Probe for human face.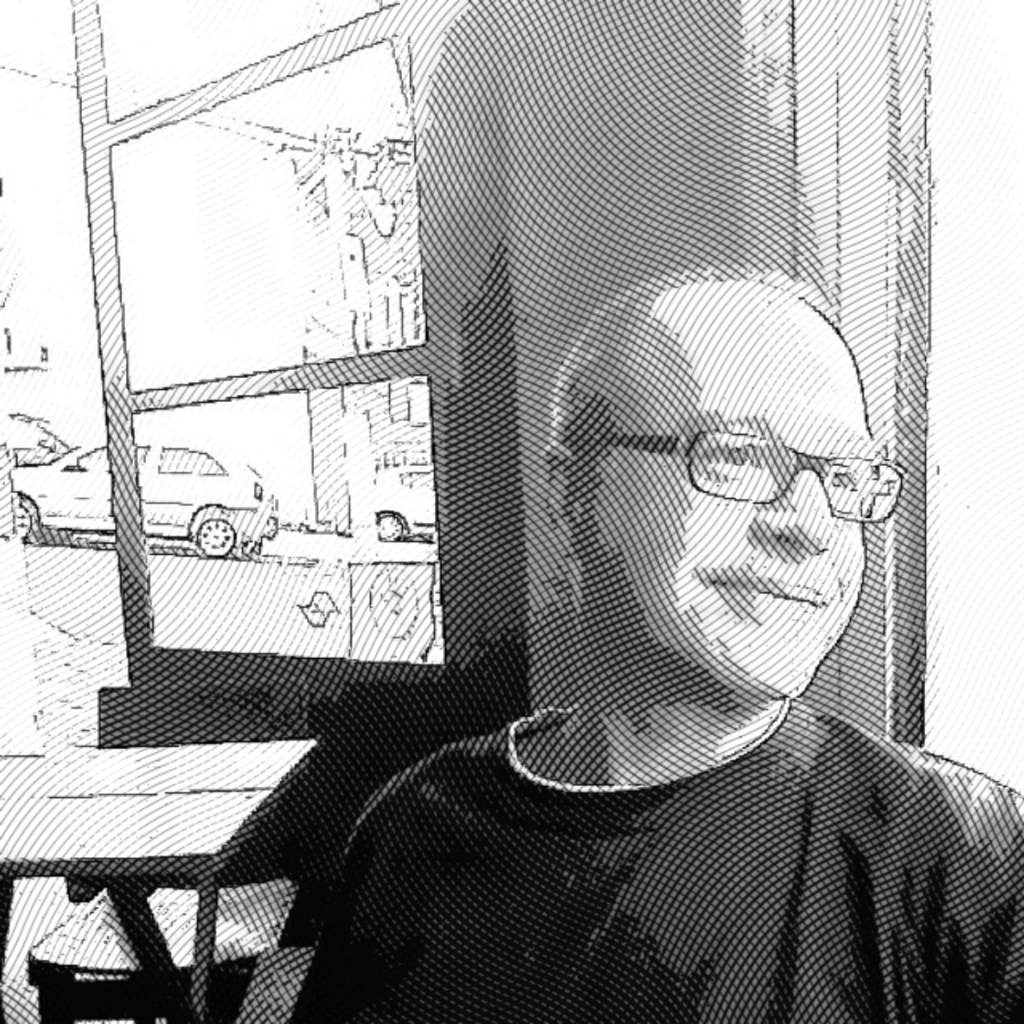
Probe result: locate(602, 325, 870, 694).
